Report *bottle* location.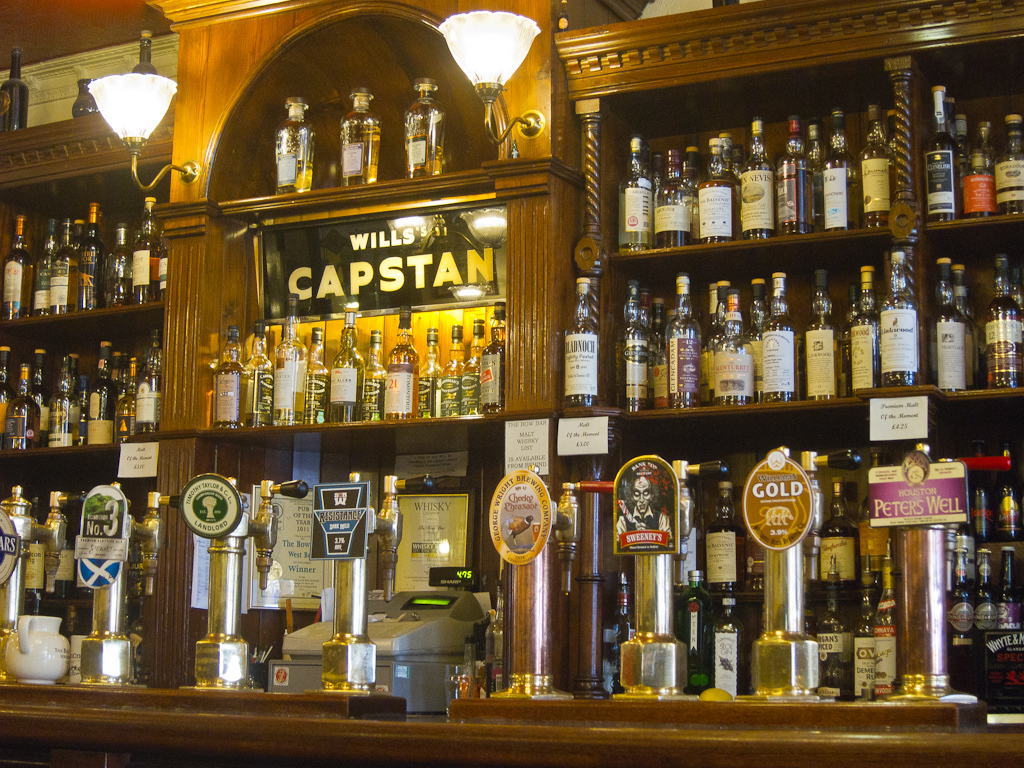
Report: box(718, 134, 743, 180).
